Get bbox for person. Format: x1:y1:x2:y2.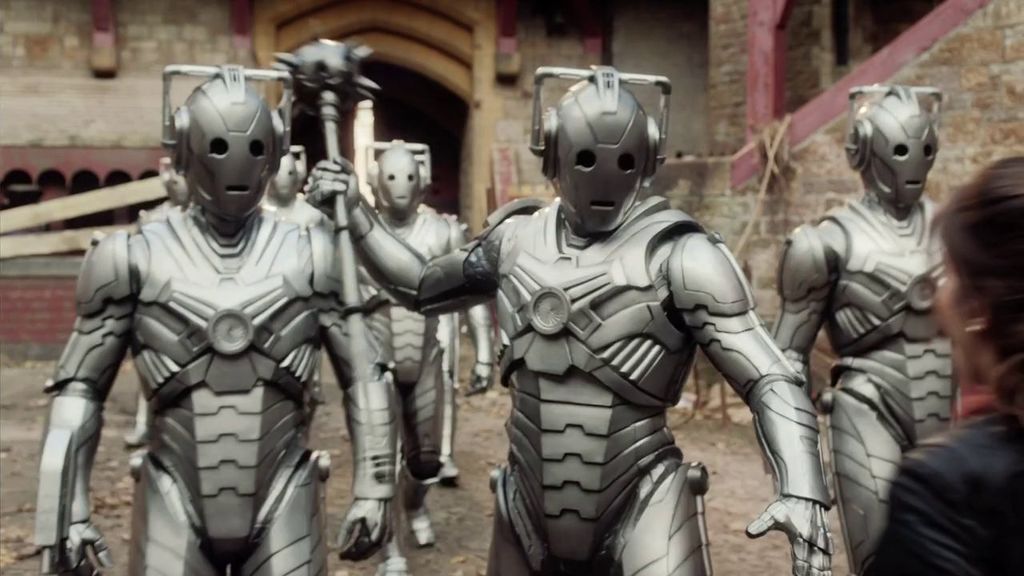
269:53:838:575.
